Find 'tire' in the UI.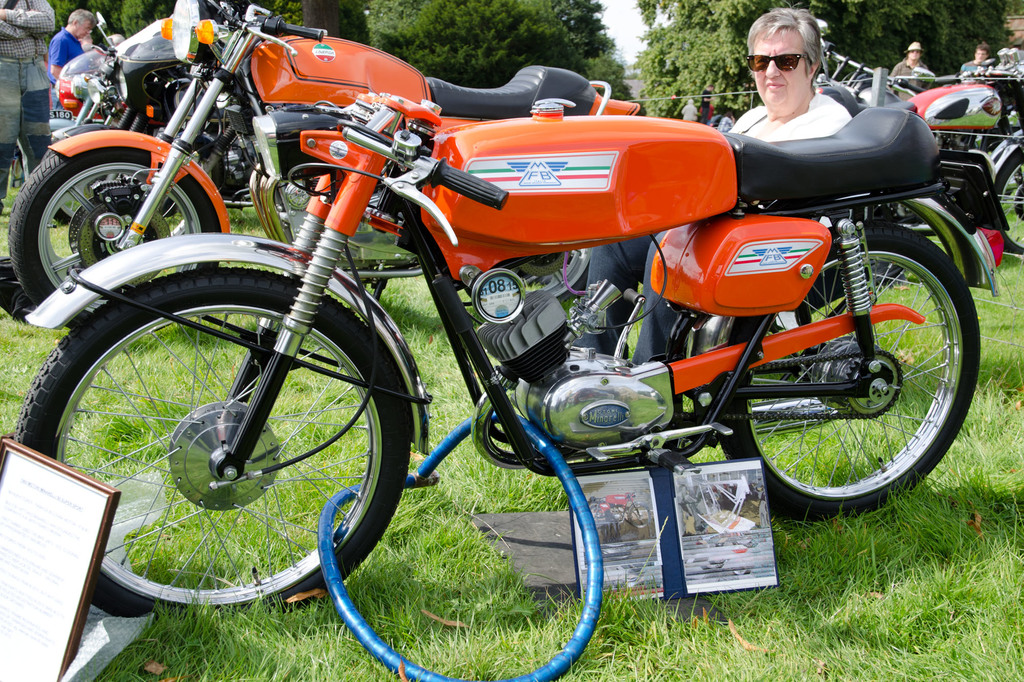
UI element at box=[868, 200, 907, 285].
